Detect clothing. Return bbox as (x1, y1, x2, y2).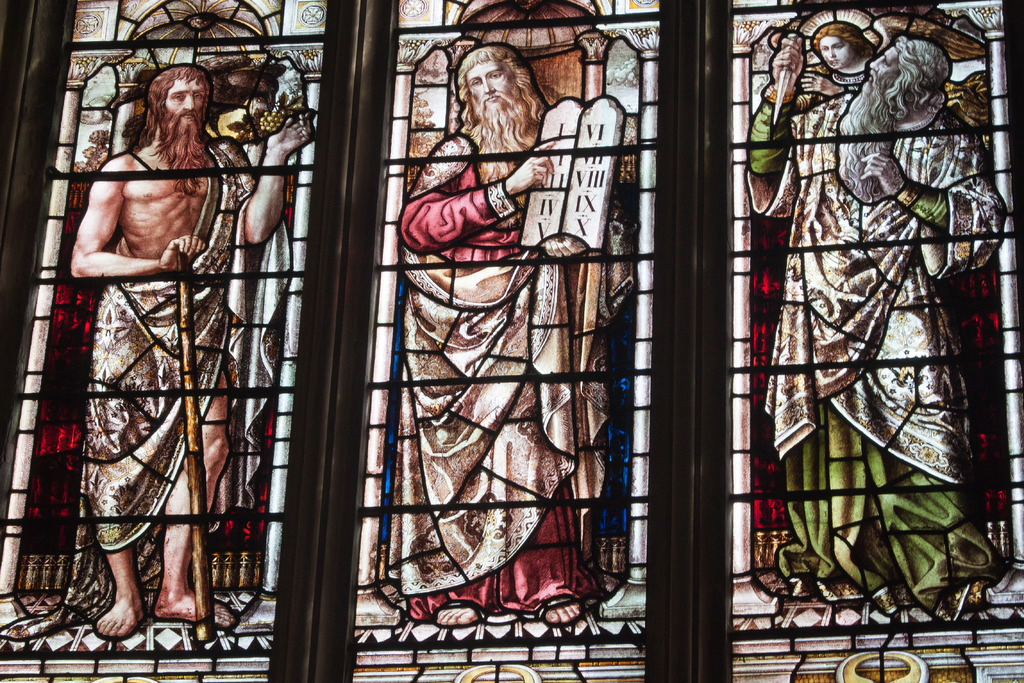
(760, 84, 1007, 602).
